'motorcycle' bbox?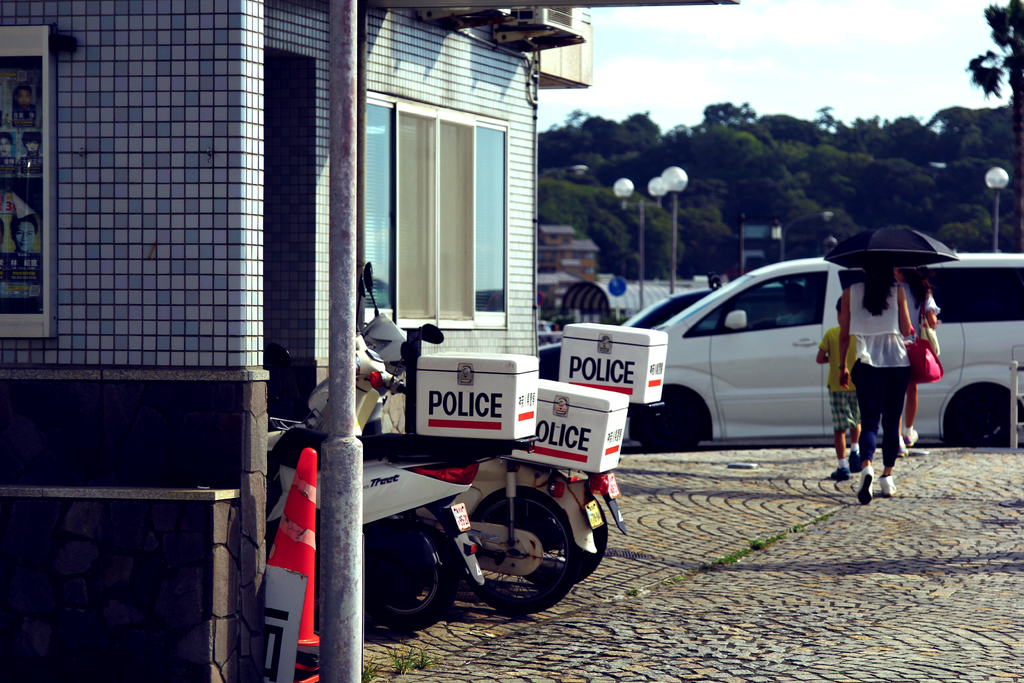
<region>307, 263, 670, 587</region>
